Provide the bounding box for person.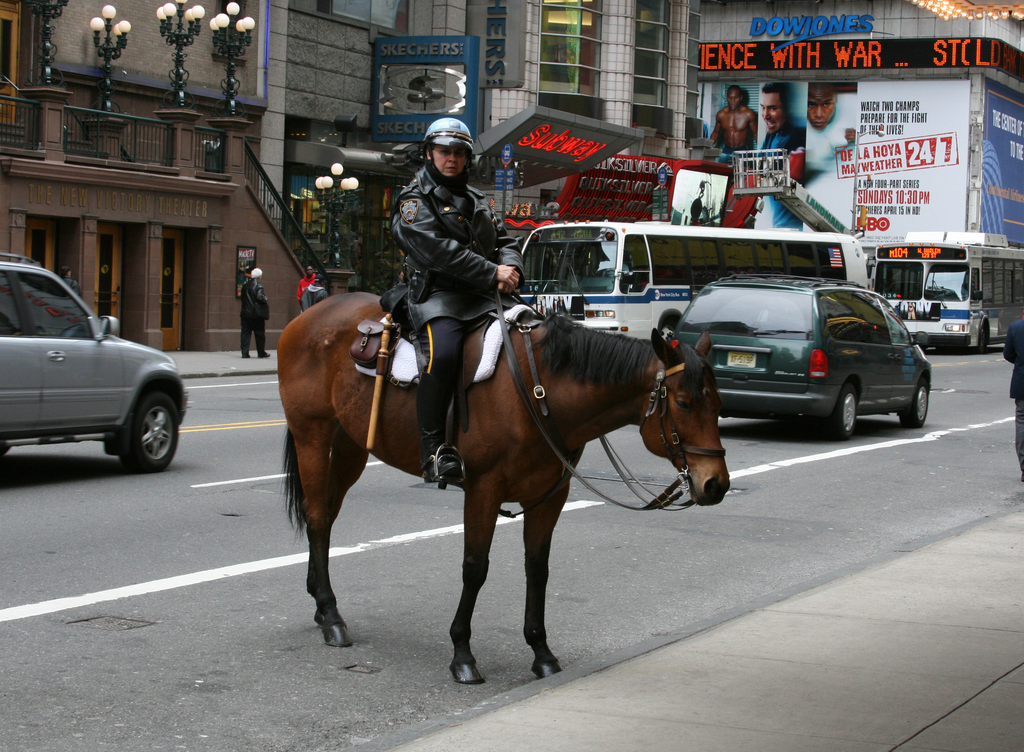
select_region(808, 78, 838, 123).
